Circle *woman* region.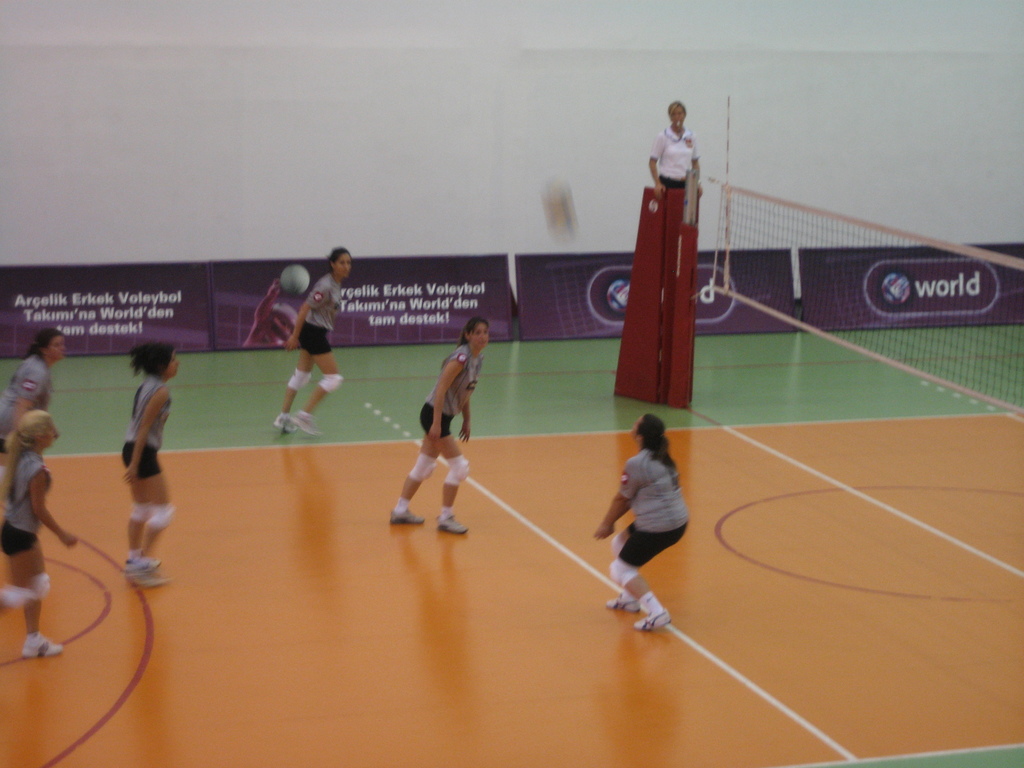
Region: [0, 420, 80, 643].
